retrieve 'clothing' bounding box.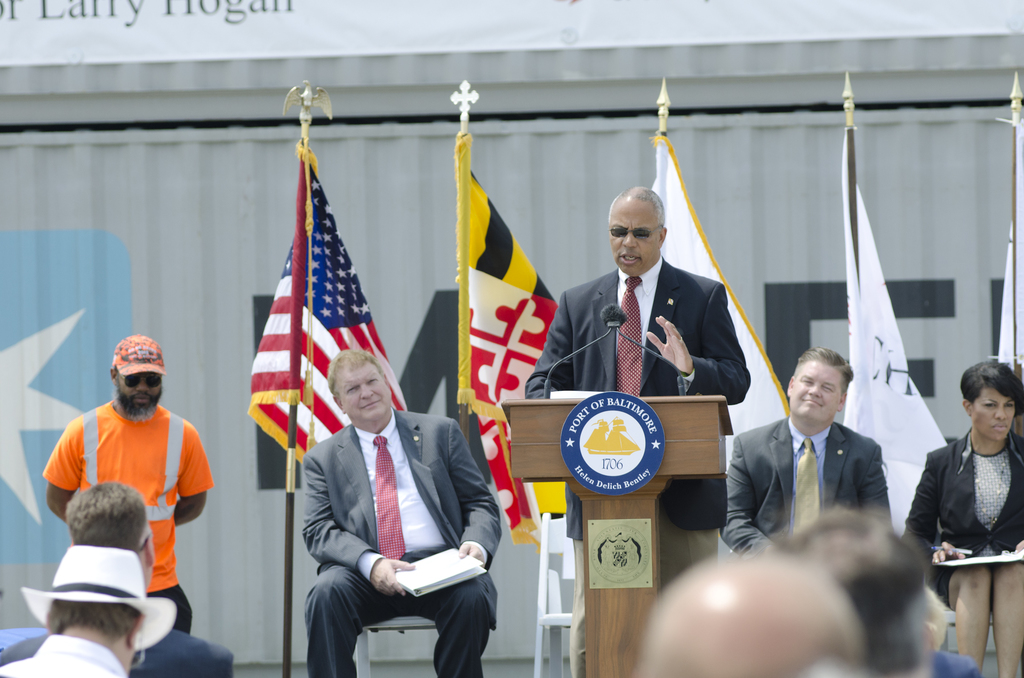
Bounding box: select_region(712, 418, 885, 551).
